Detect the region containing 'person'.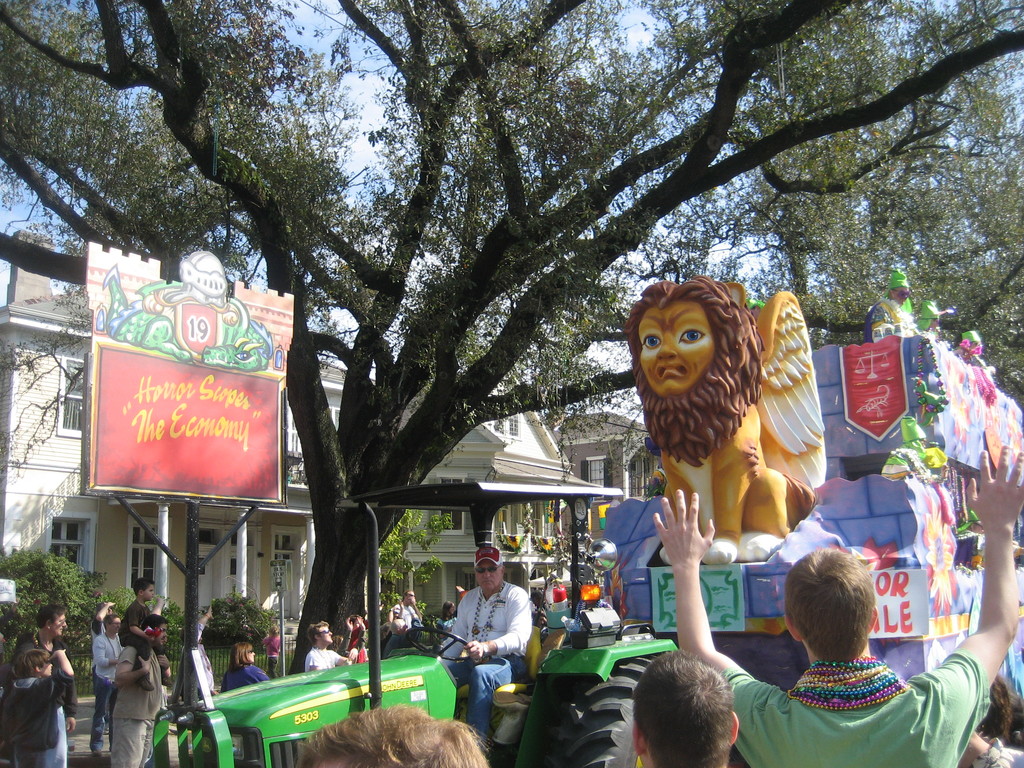
detection(13, 596, 81, 735).
